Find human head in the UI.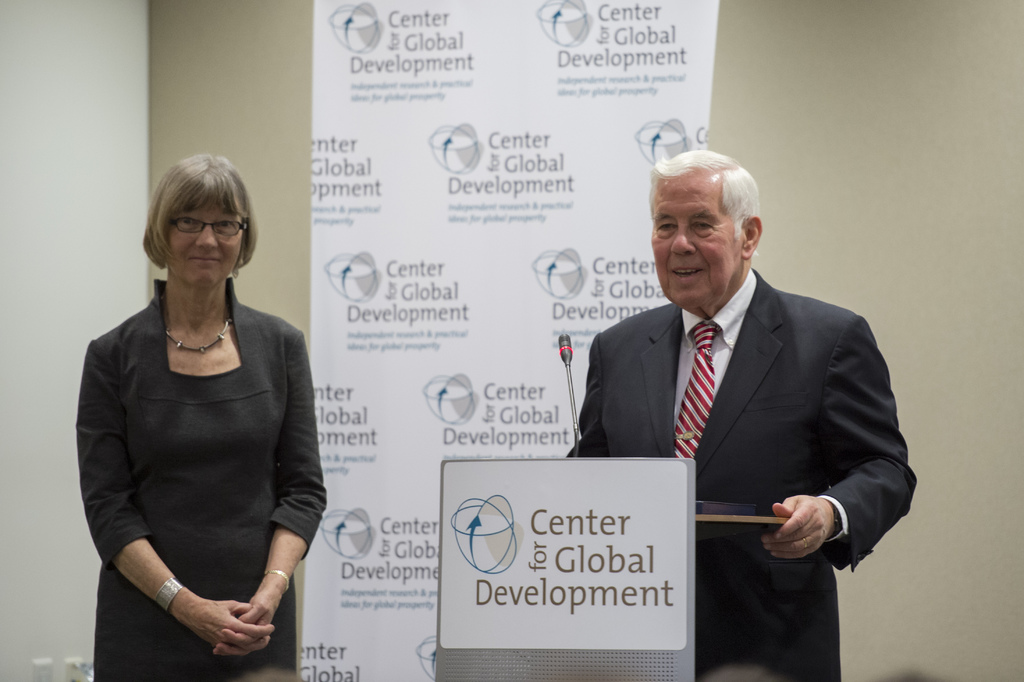
UI element at x1=648 y1=142 x2=772 y2=306.
